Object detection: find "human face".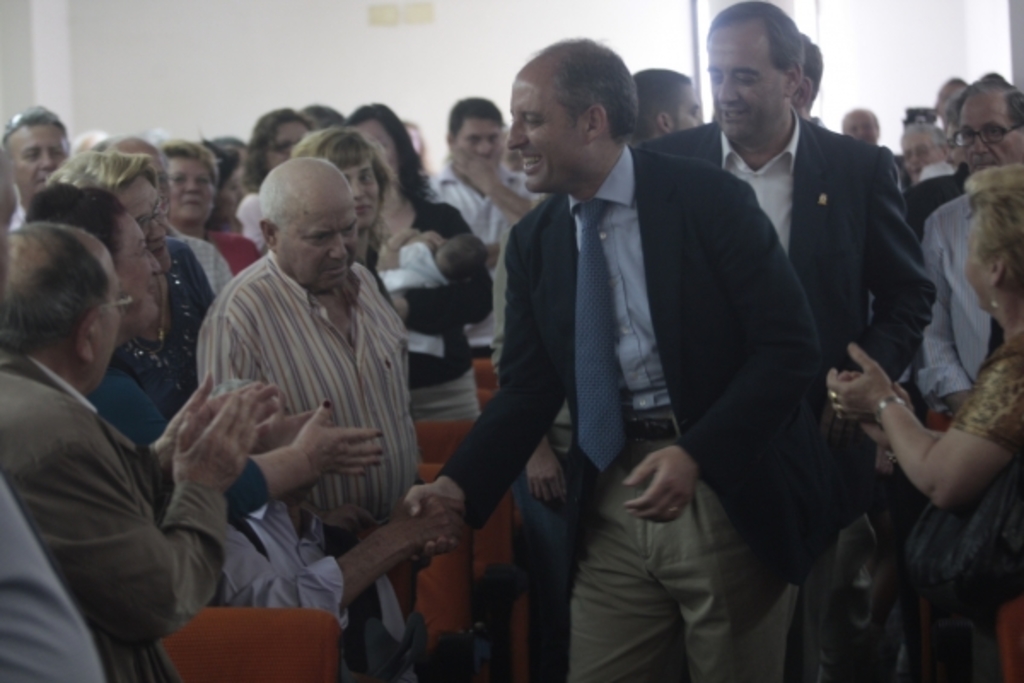
left=703, top=29, right=782, bottom=135.
